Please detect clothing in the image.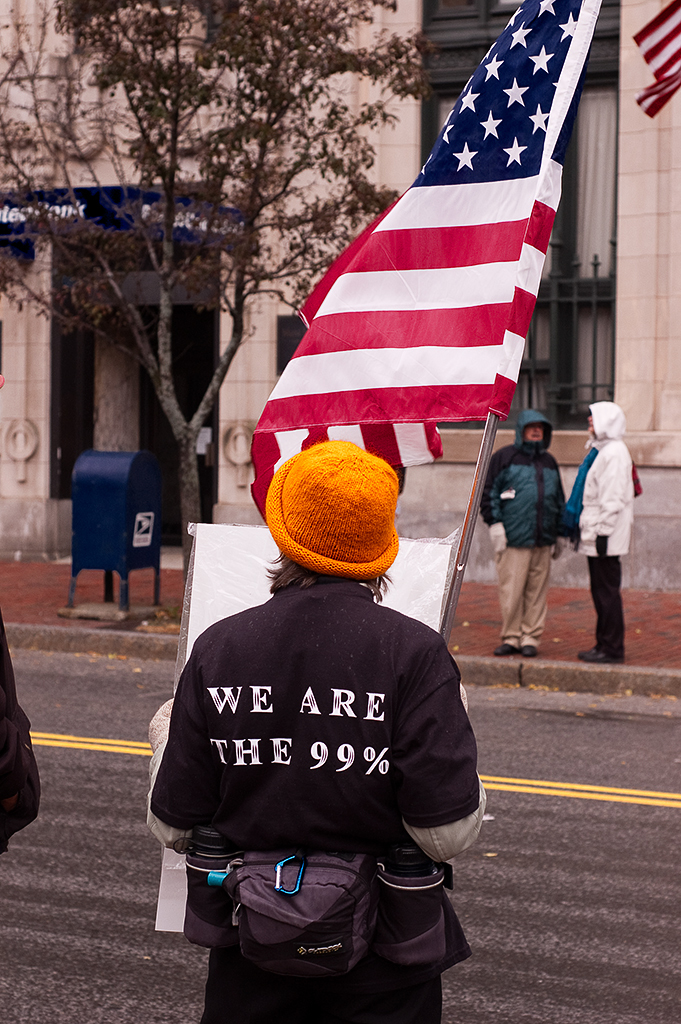
{"left": 0, "top": 618, "right": 35, "bottom": 857}.
